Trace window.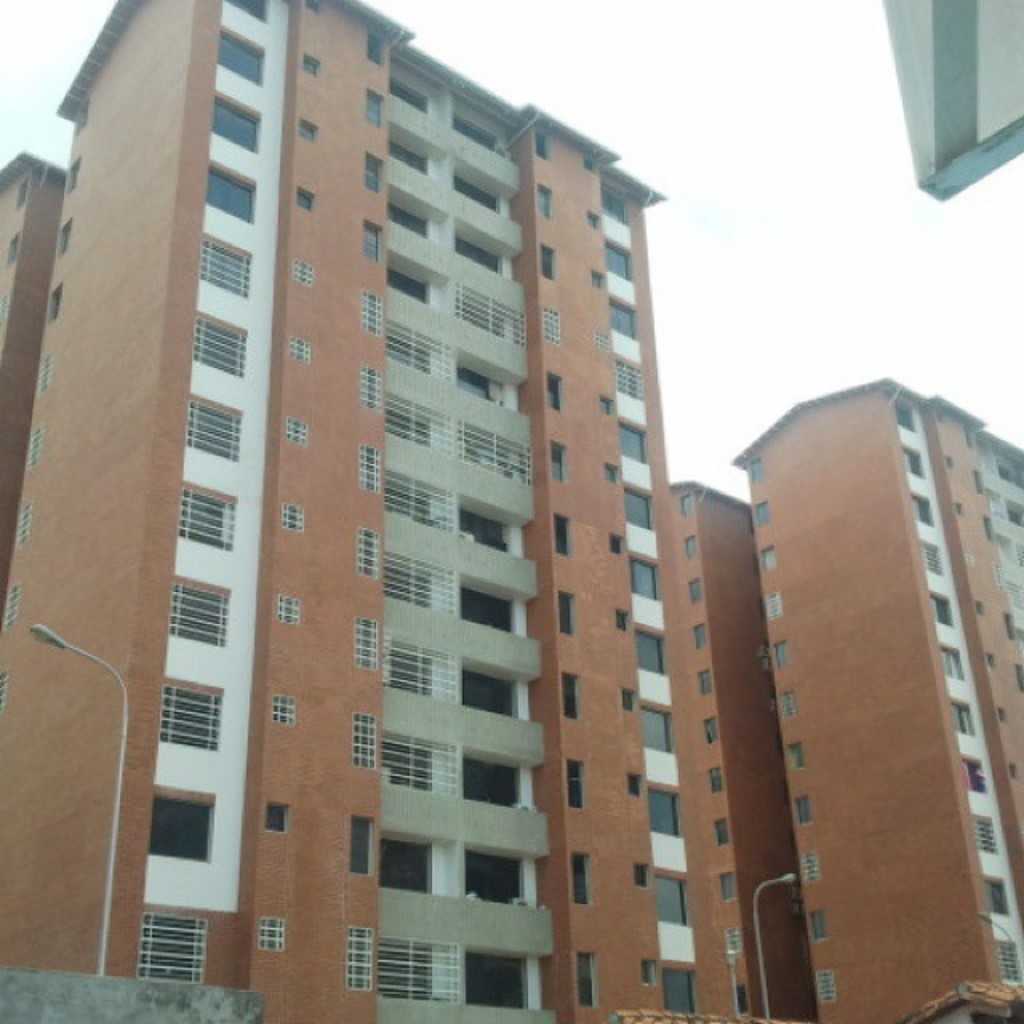
Traced to box=[1016, 664, 1022, 696].
